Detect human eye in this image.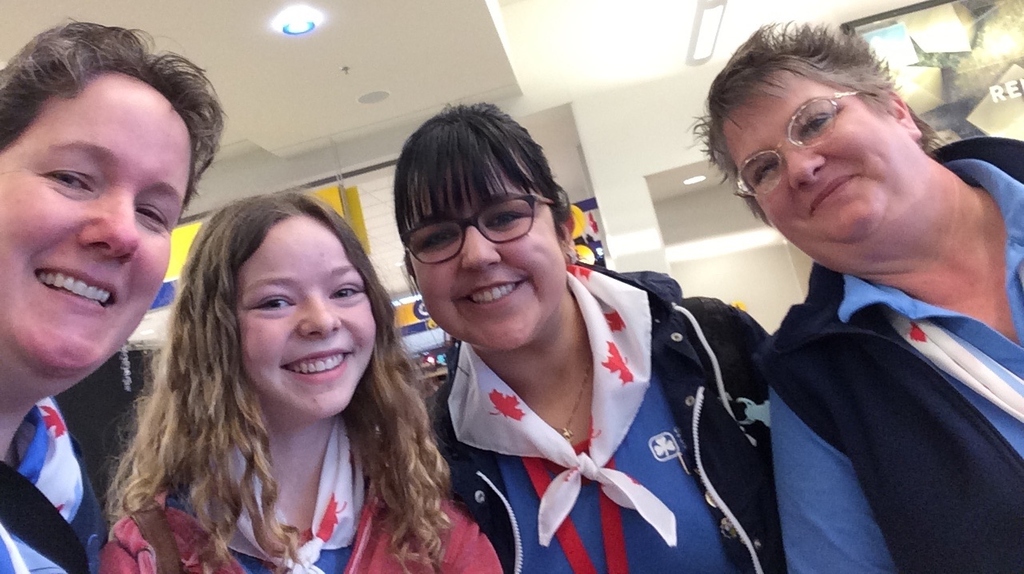
Detection: 801/115/834/142.
